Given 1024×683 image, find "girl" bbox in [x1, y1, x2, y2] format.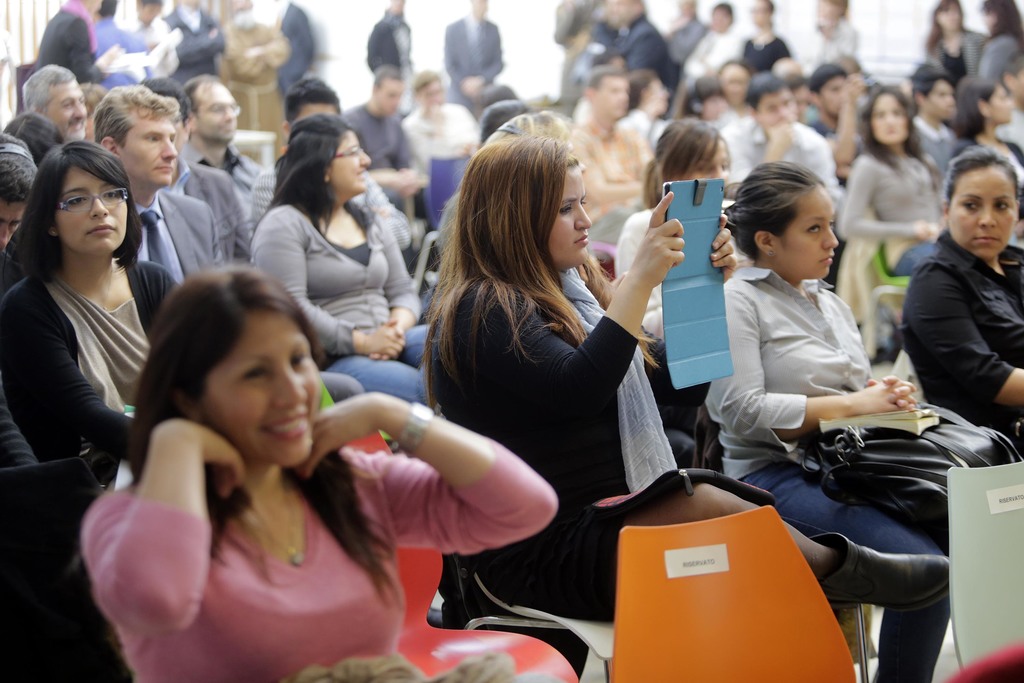
[252, 105, 438, 402].
